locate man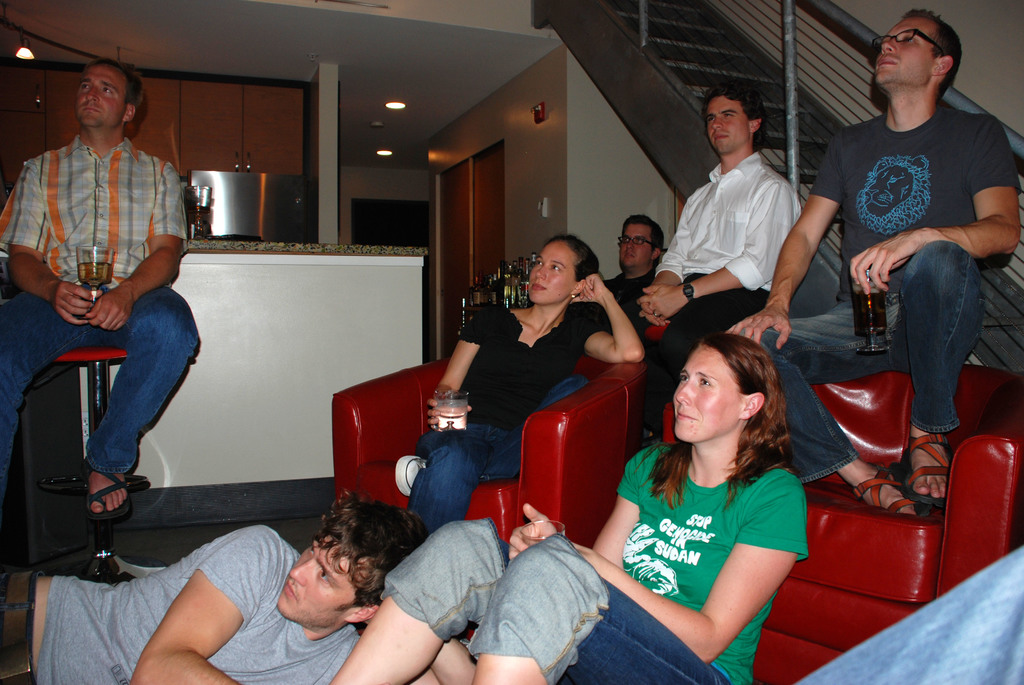
<bbox>797, 16, 1013, 496</bbox>
